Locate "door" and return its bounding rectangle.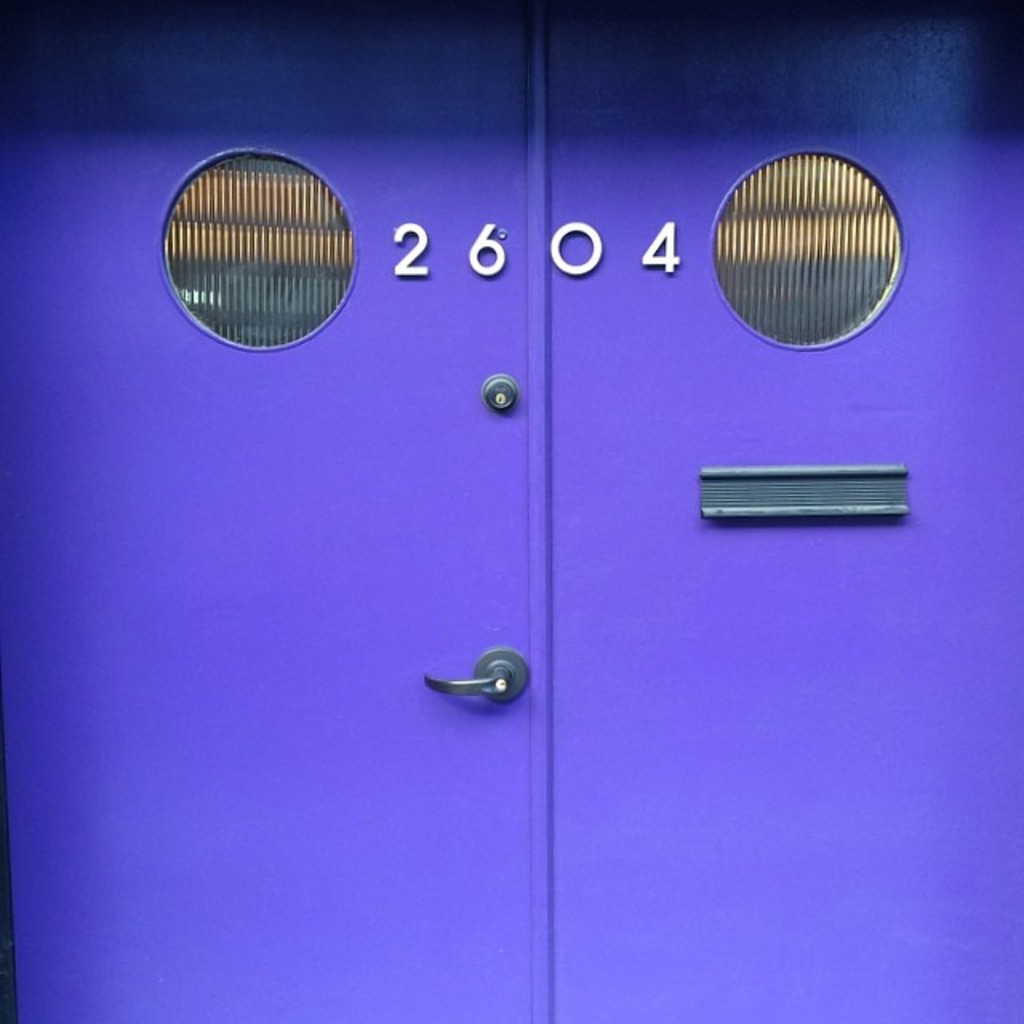
pyautogui.locateOnScreen(0, 0, 1022, 1022).
